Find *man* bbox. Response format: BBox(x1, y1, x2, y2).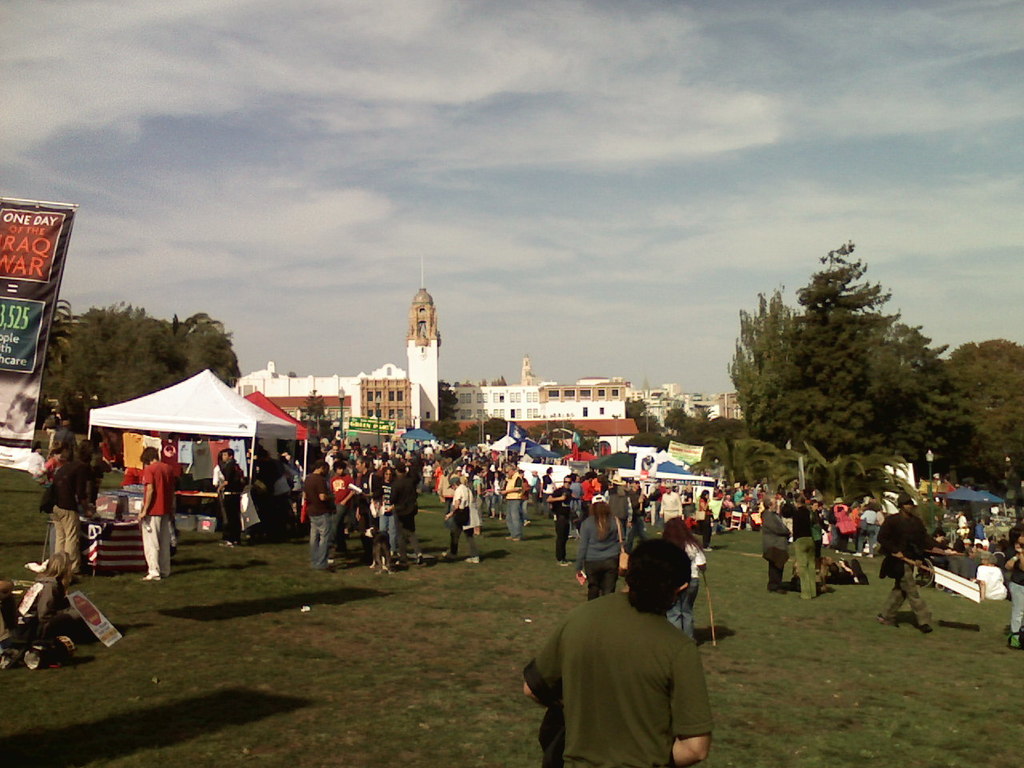
BBox(750, 498, 783, 600).
